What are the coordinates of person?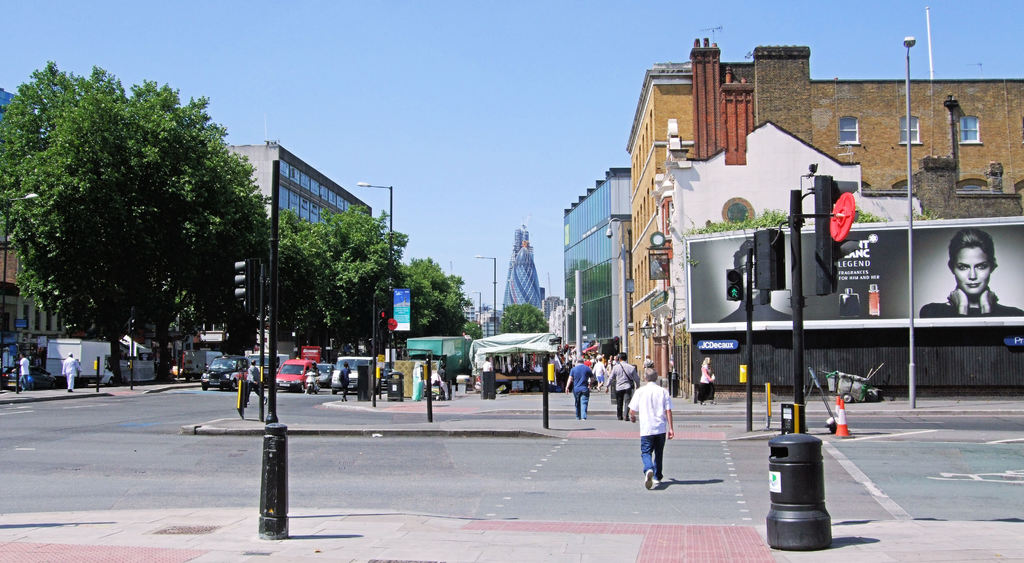
<region>717, 239, 793, 322</region>.
